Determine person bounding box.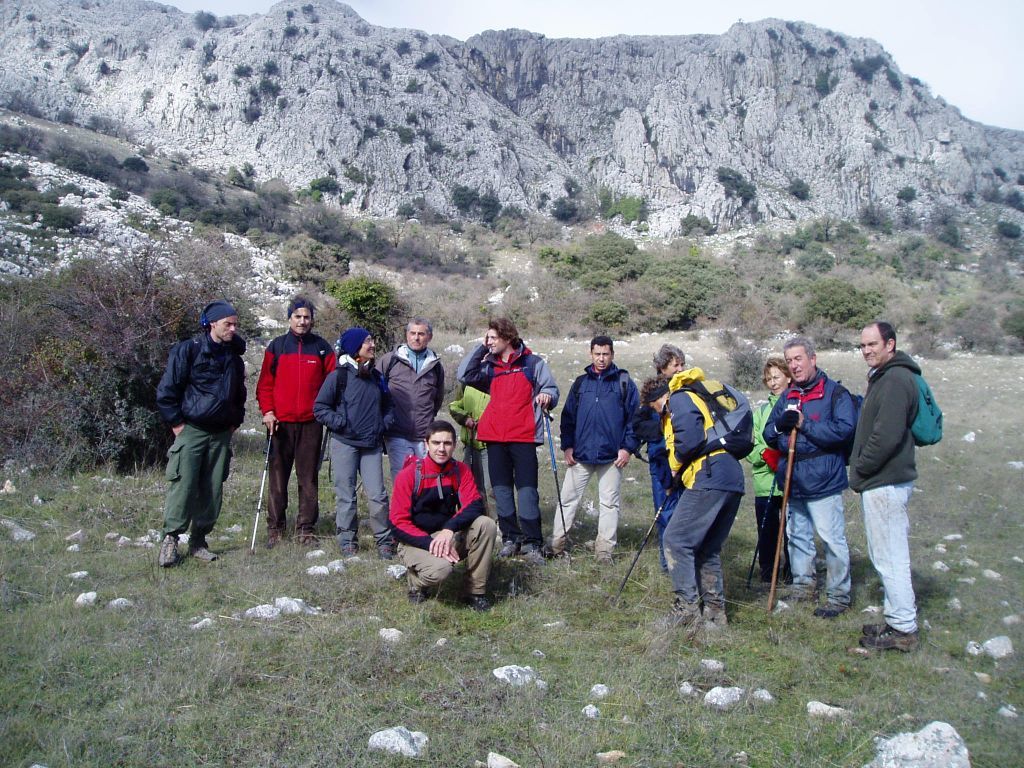
Determined: detection(542, 334, 650, 564).
